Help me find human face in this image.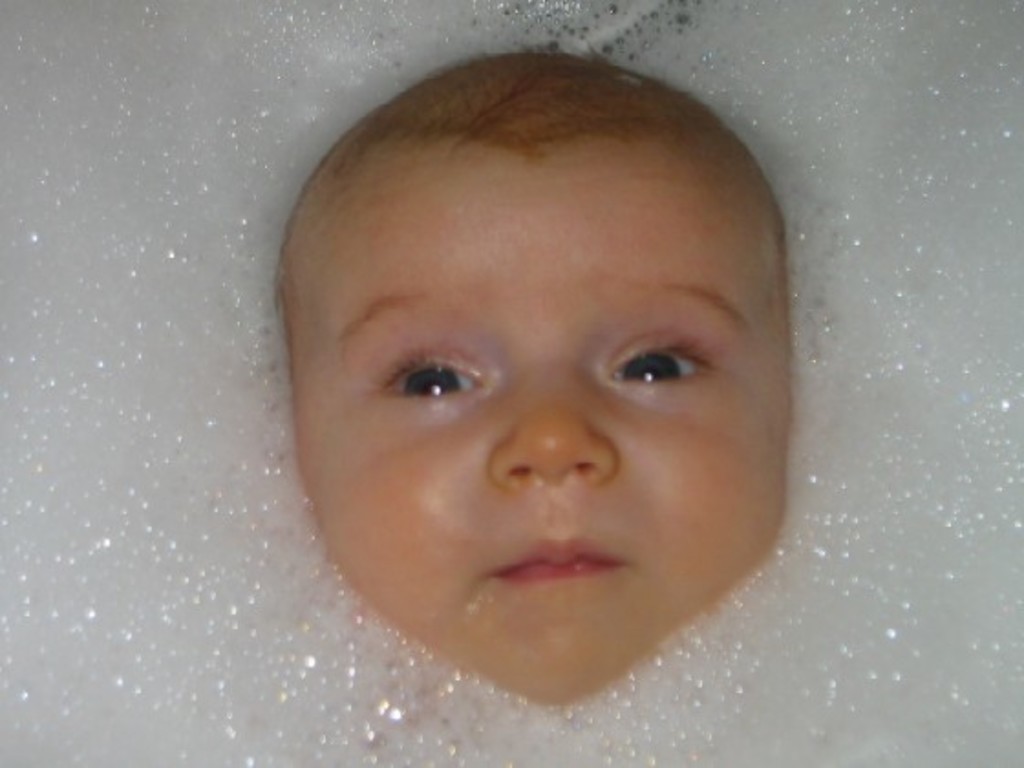
Found it: (305,117,794,719).
